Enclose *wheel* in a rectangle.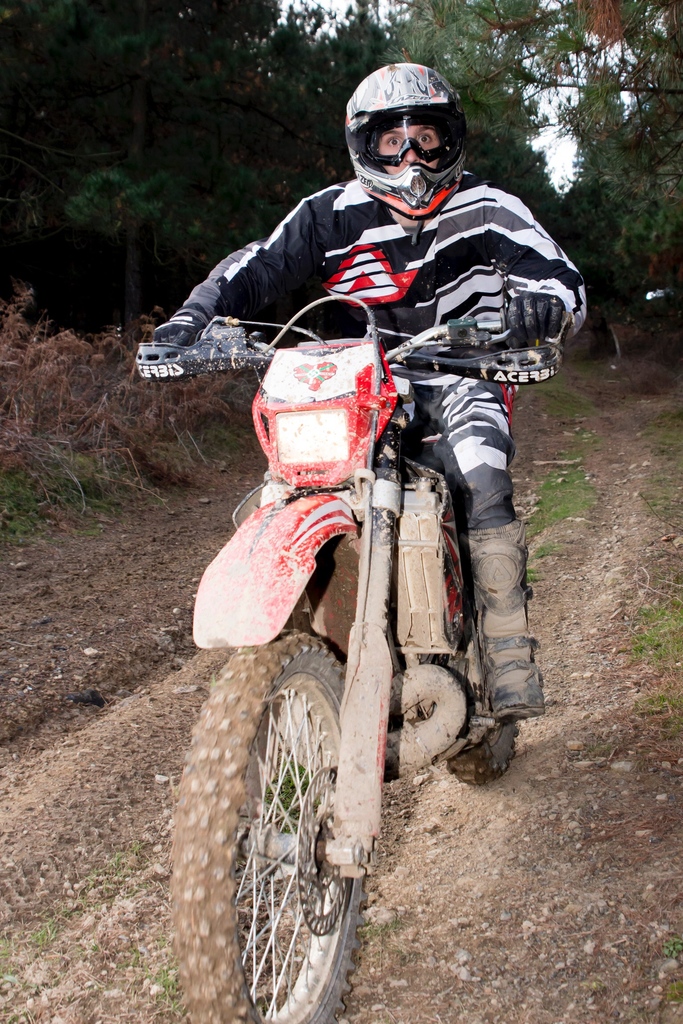
[left=420, top=604, right=518, bottom=785].
